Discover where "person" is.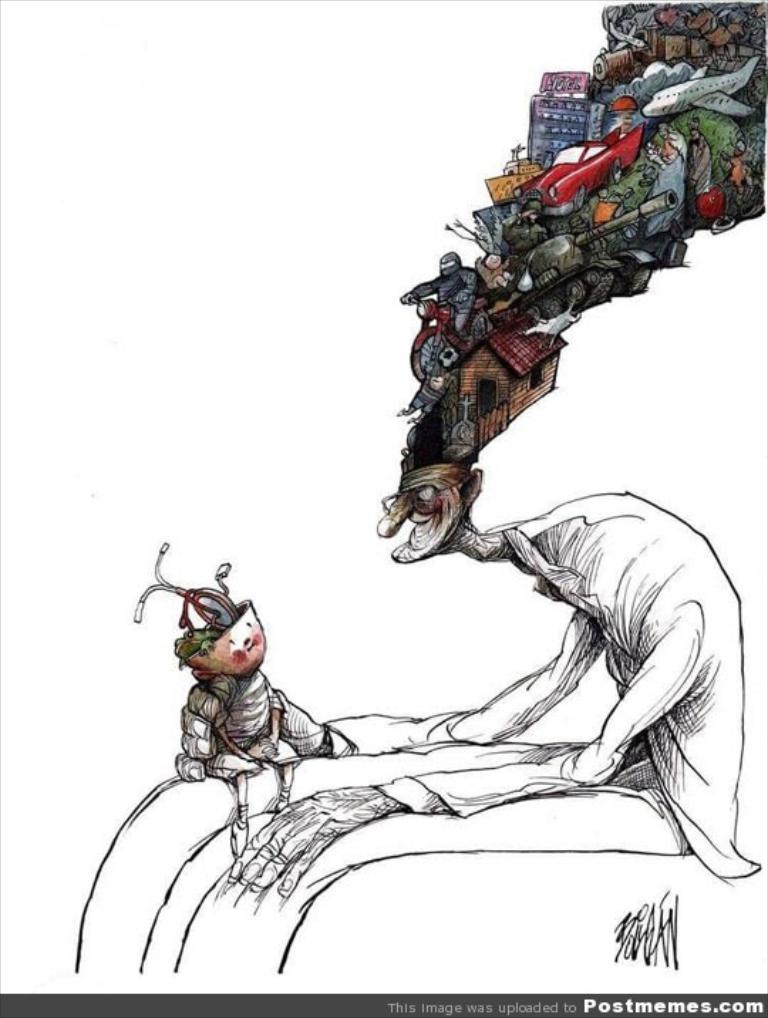
Discovered at x1=341, y1=411, x2=754, y2=879.
